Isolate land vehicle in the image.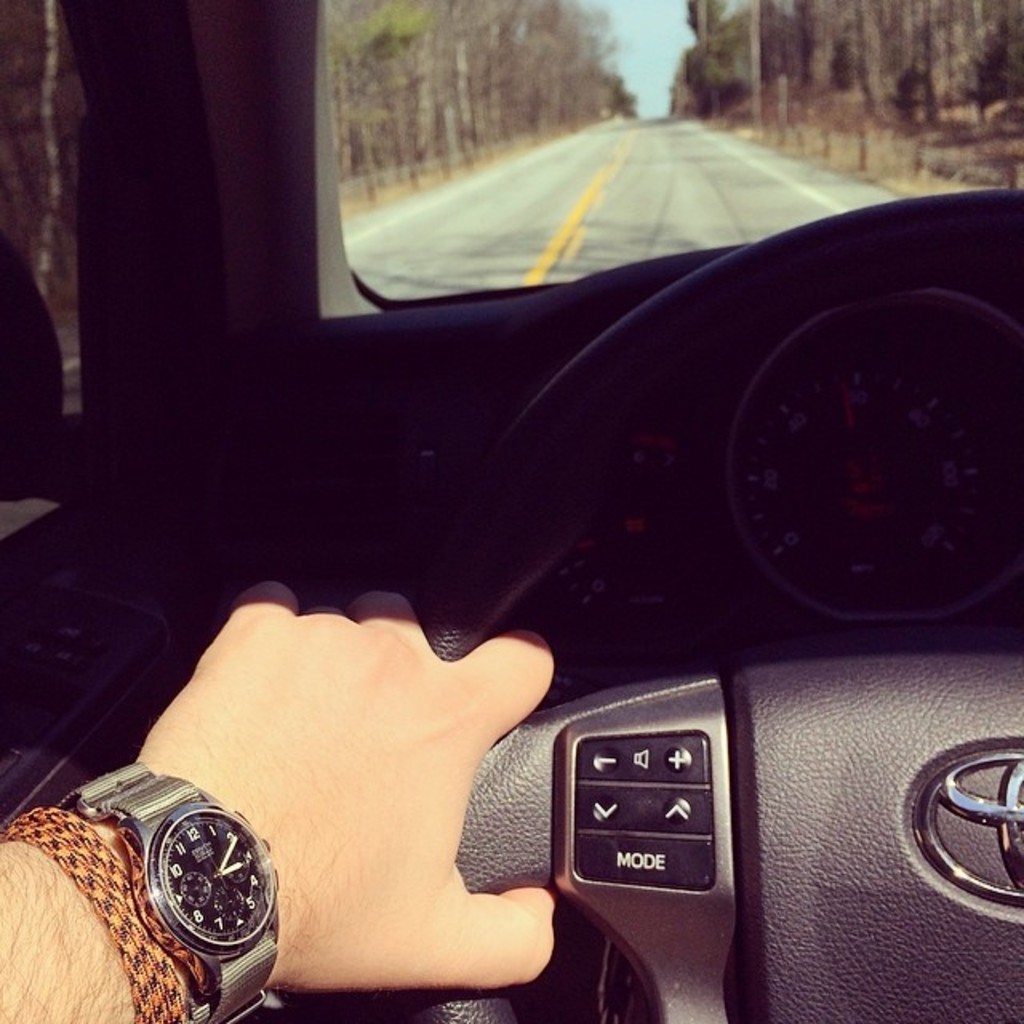
Isolated region: rect(2, 0, 1022, 1022).
